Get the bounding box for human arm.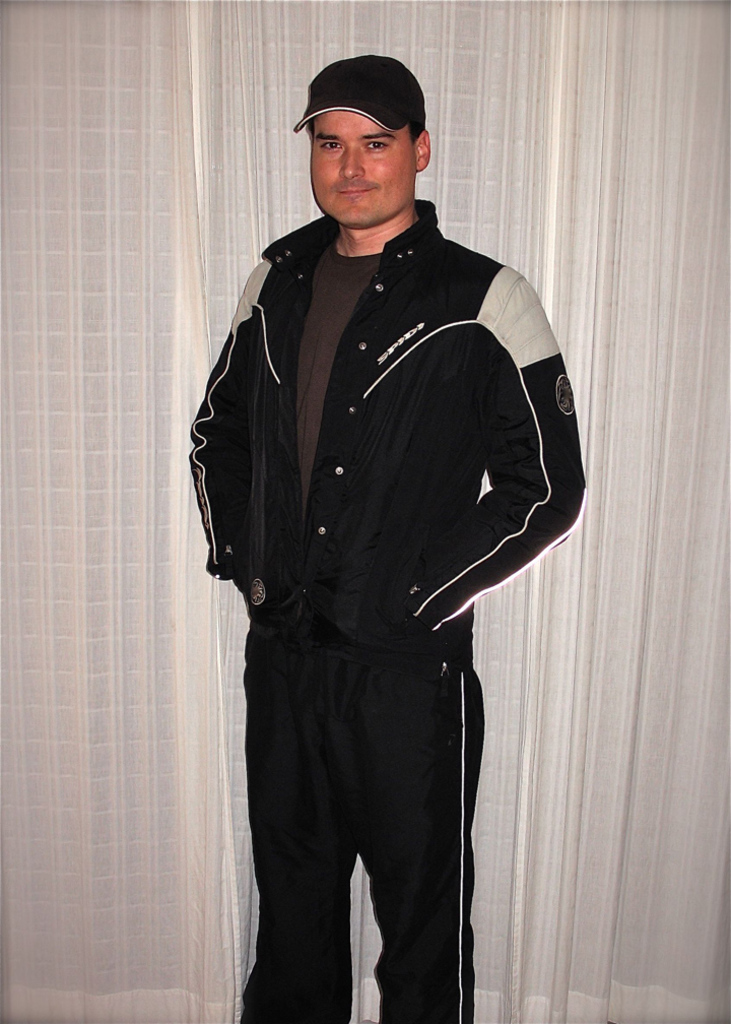
x1=177 y1=252 x2=269 y2=605.
